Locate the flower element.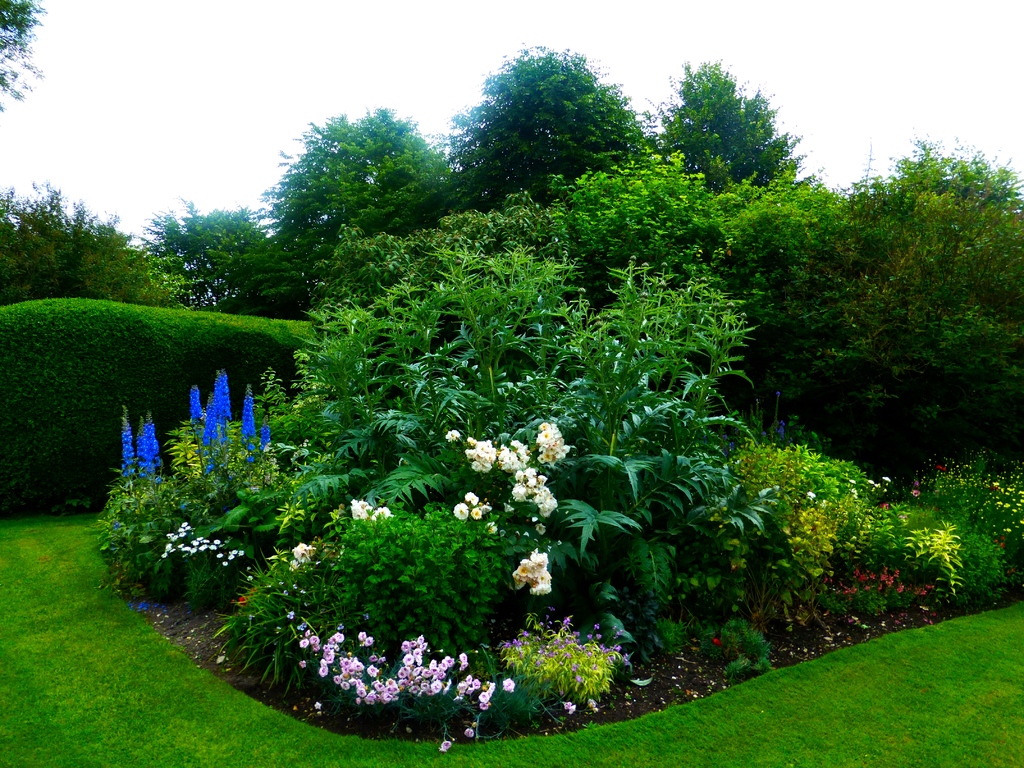
Element bbox: 445, 428, 460, 445.
